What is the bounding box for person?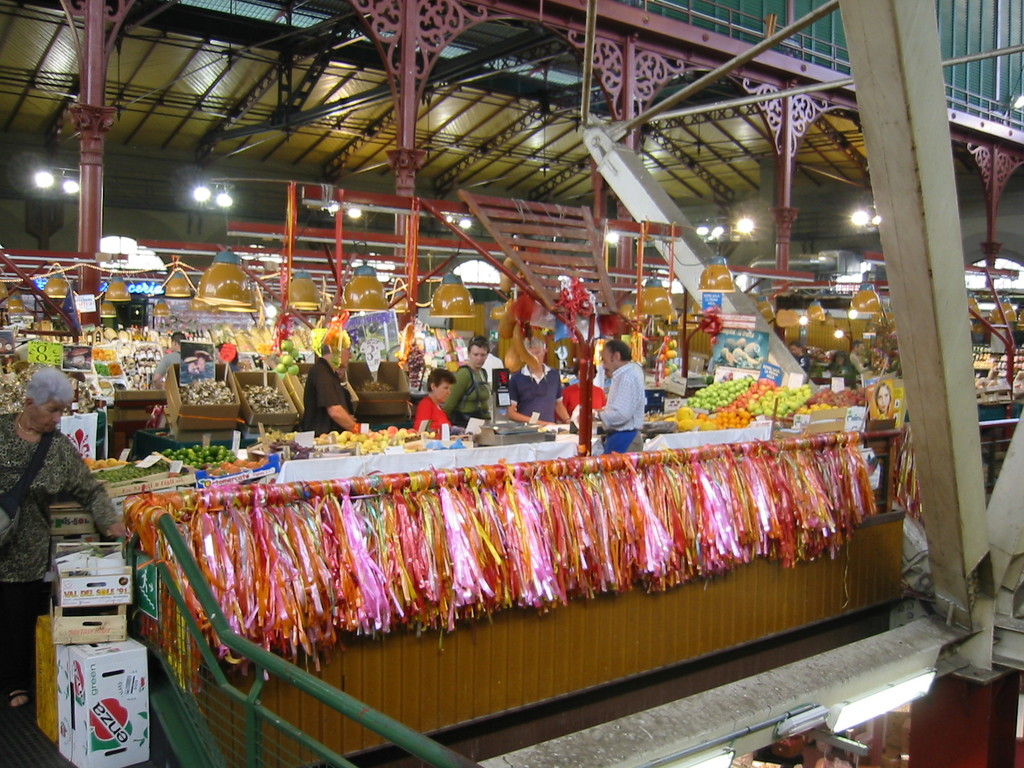
bbox=(589, 340, 648, 460).
